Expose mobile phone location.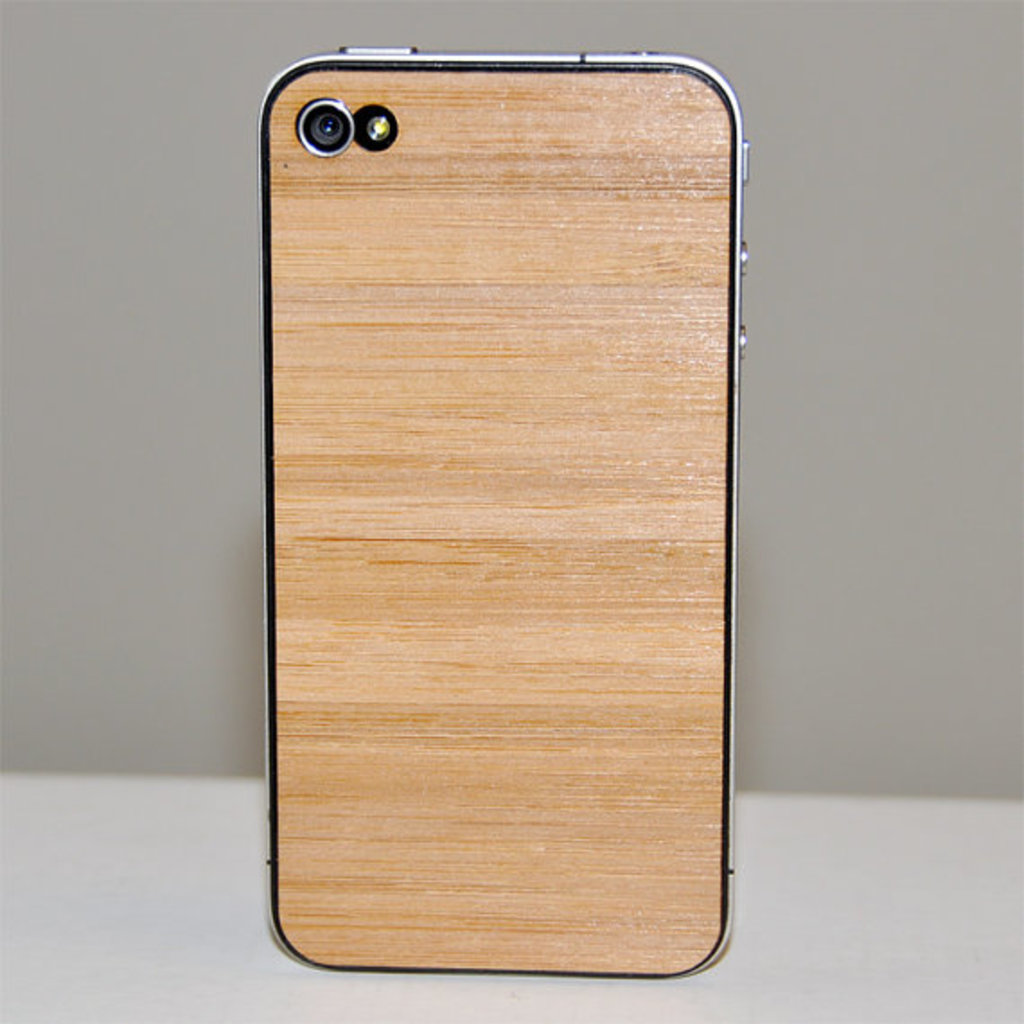
Exposed at (left=250, top=40, right=749, bottom=984).
